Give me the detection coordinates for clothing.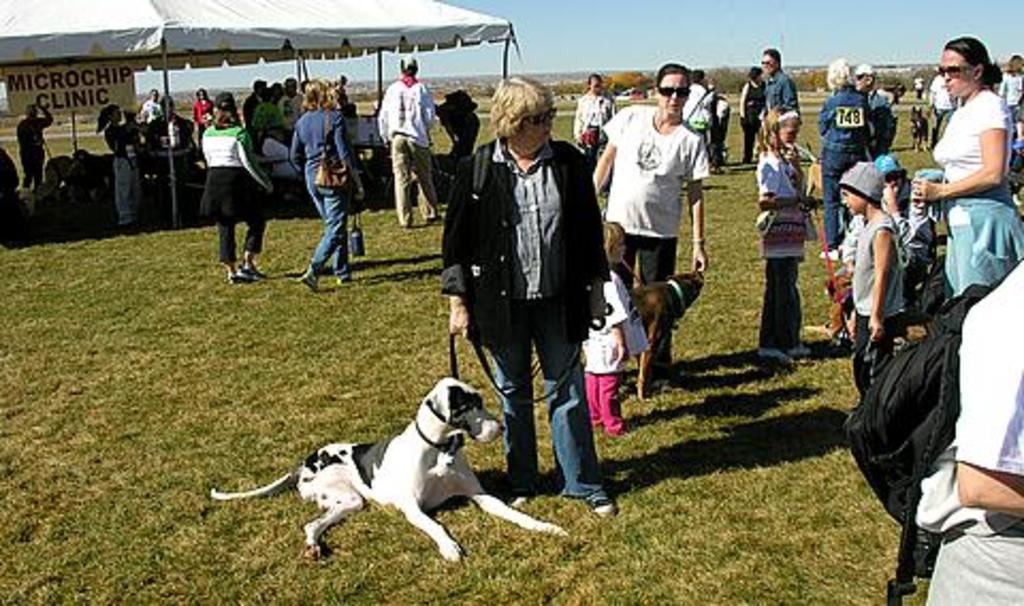
[x1=734, y1=79, x2=768, y2=166].
